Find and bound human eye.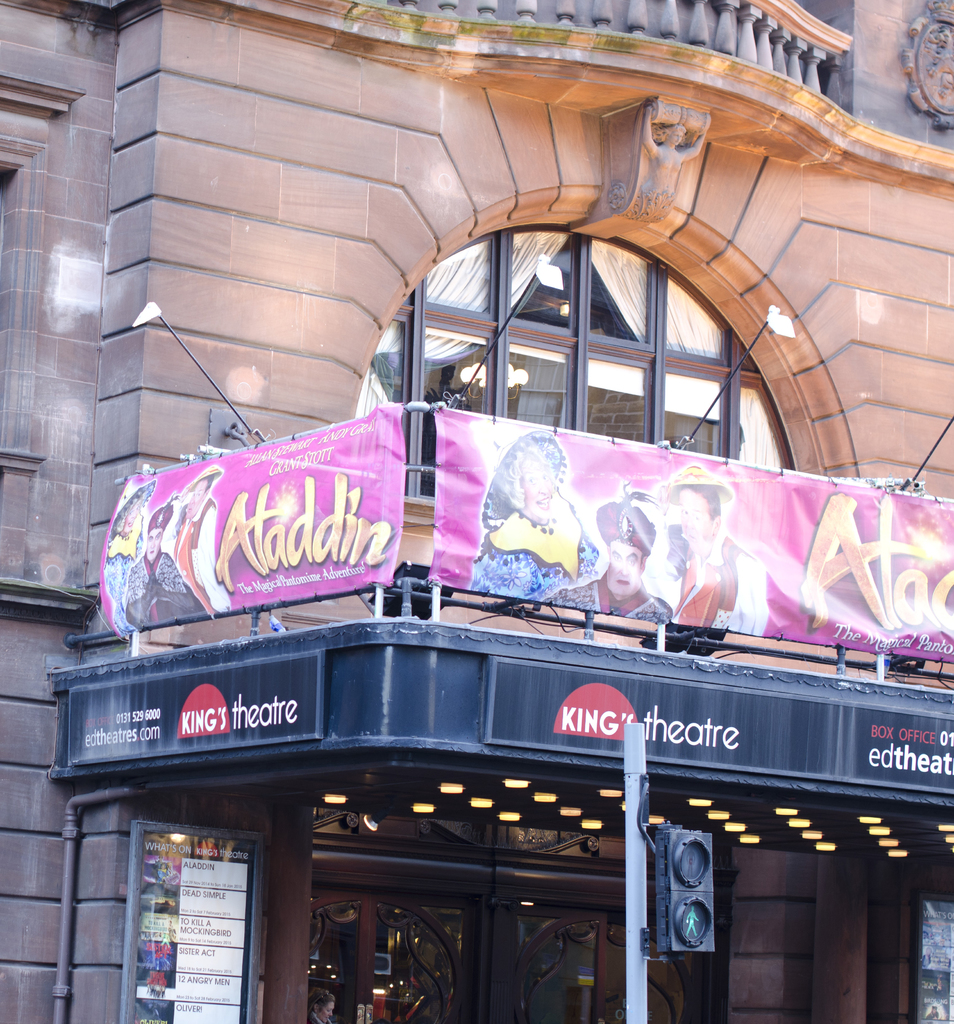
Bound: 197,489,206,502.
